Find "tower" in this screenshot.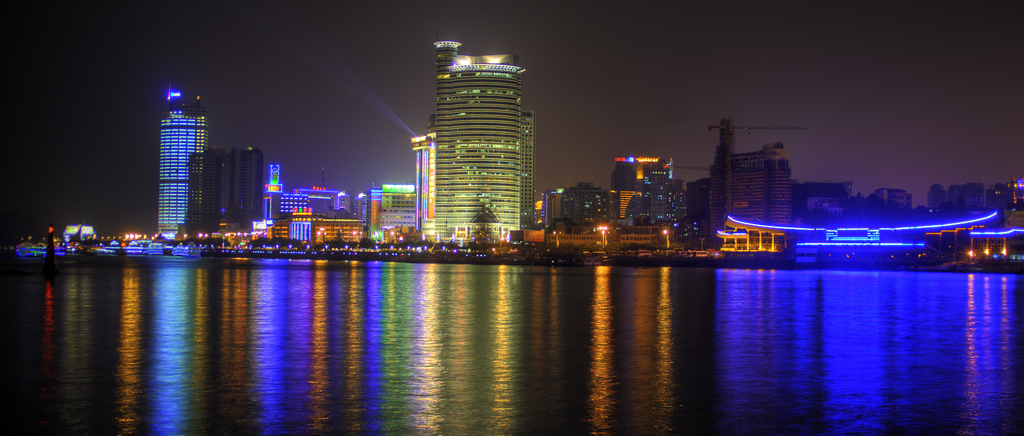
The bounding box for "tower" is (403,130,434,230).
